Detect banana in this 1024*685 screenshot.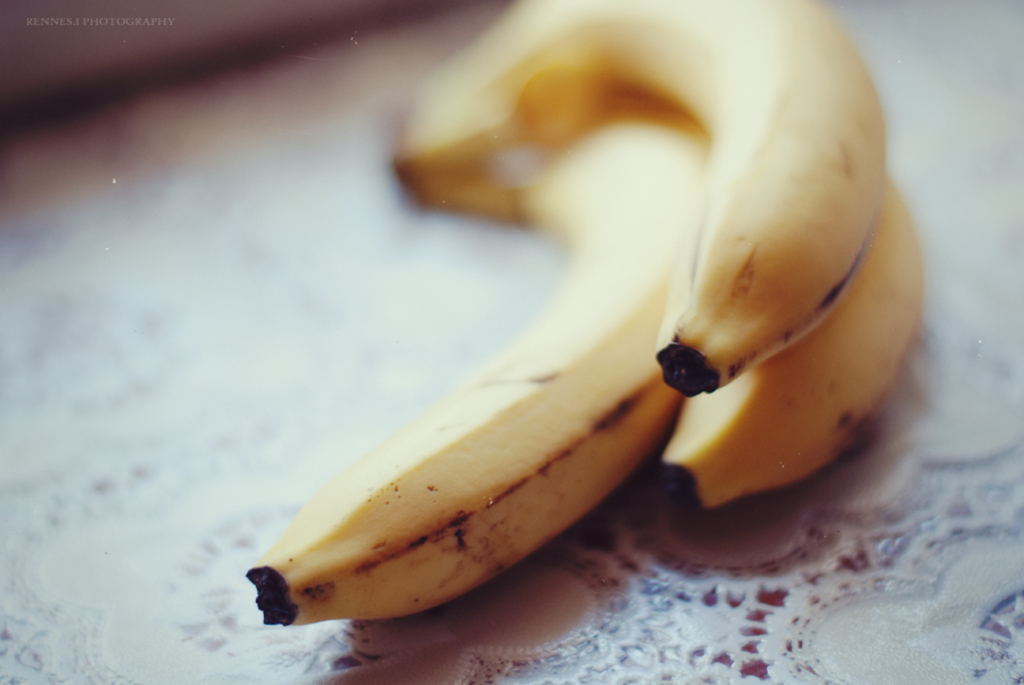
Detection: 239:187:704:630.
